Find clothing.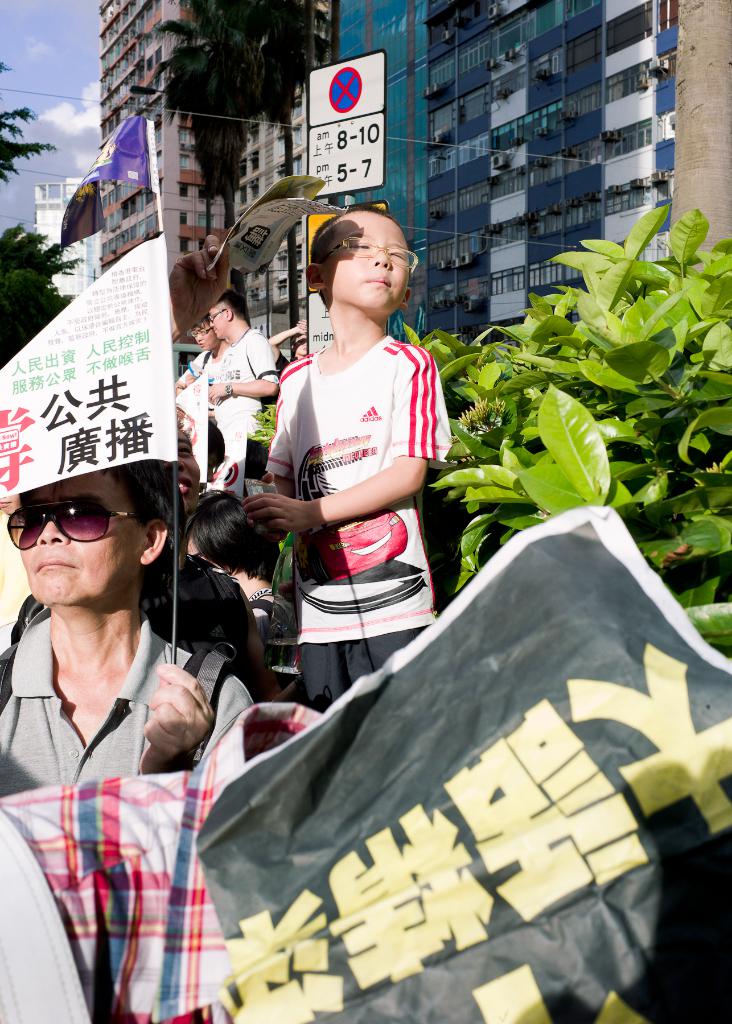
box=[184, 346, 215, 412].
